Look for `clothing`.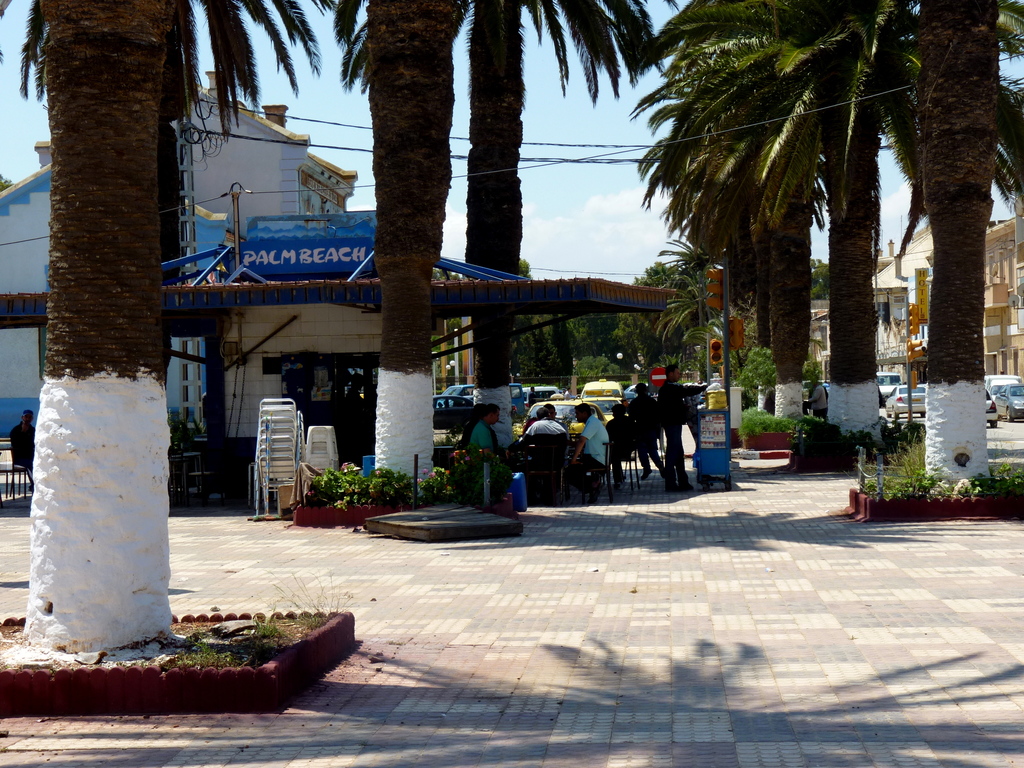
Found: crop(459, 419, 504, 448).
